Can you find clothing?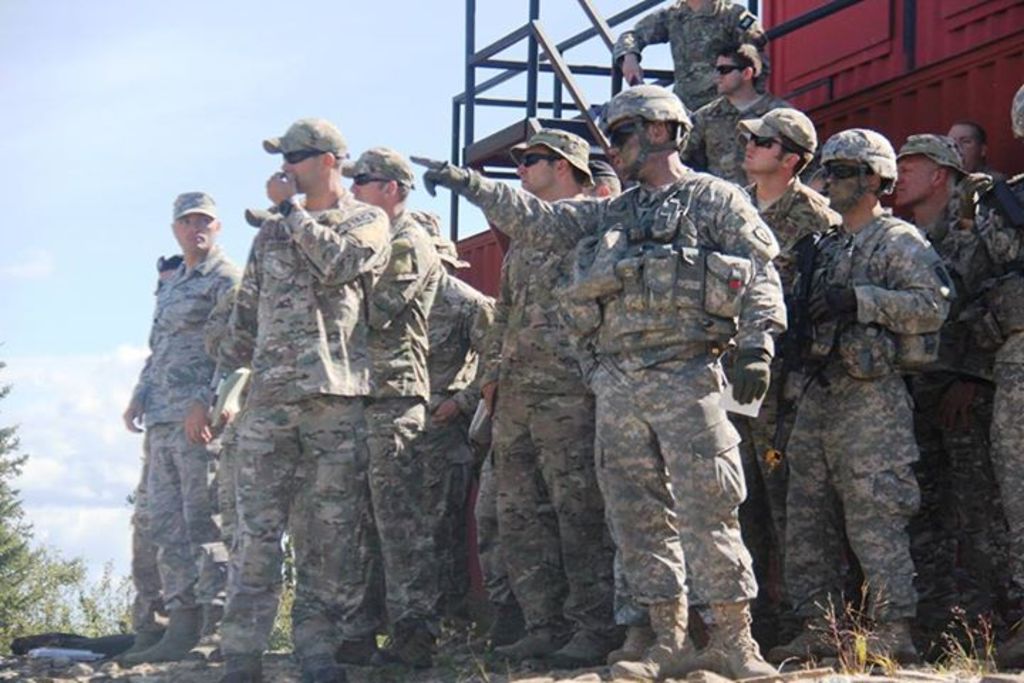
Yes, bounding box: [left=686, top=80, right=801, bottom=211].
